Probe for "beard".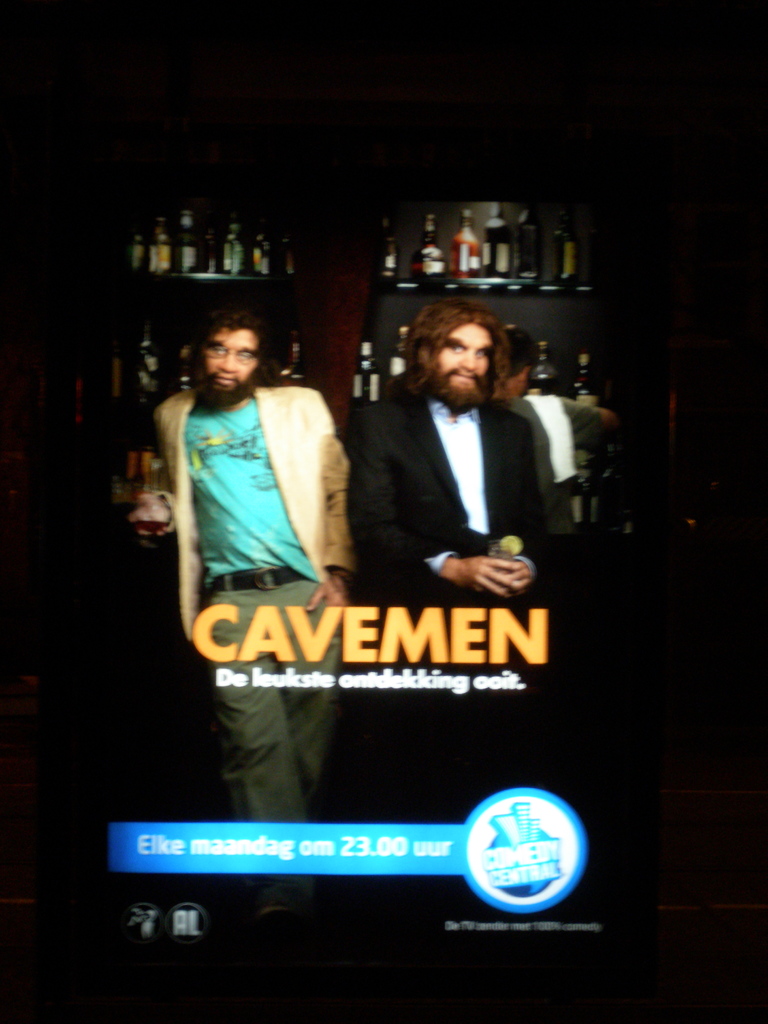
Probe result: left=186, top=369, right=260, bottom=405.
